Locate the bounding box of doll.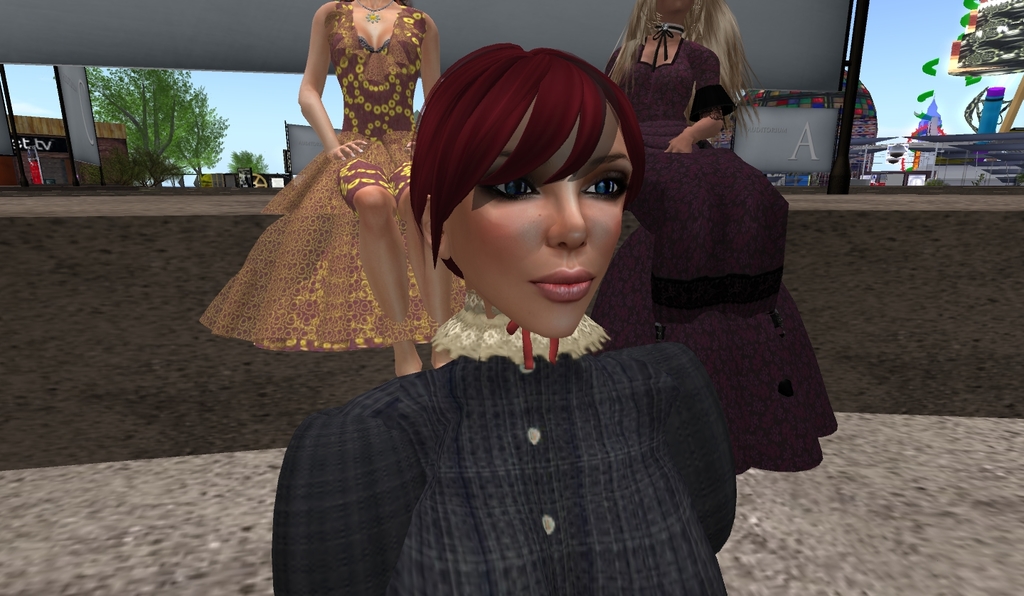
Bounding box: [left=191, top=0, right=491, bottom=374].
